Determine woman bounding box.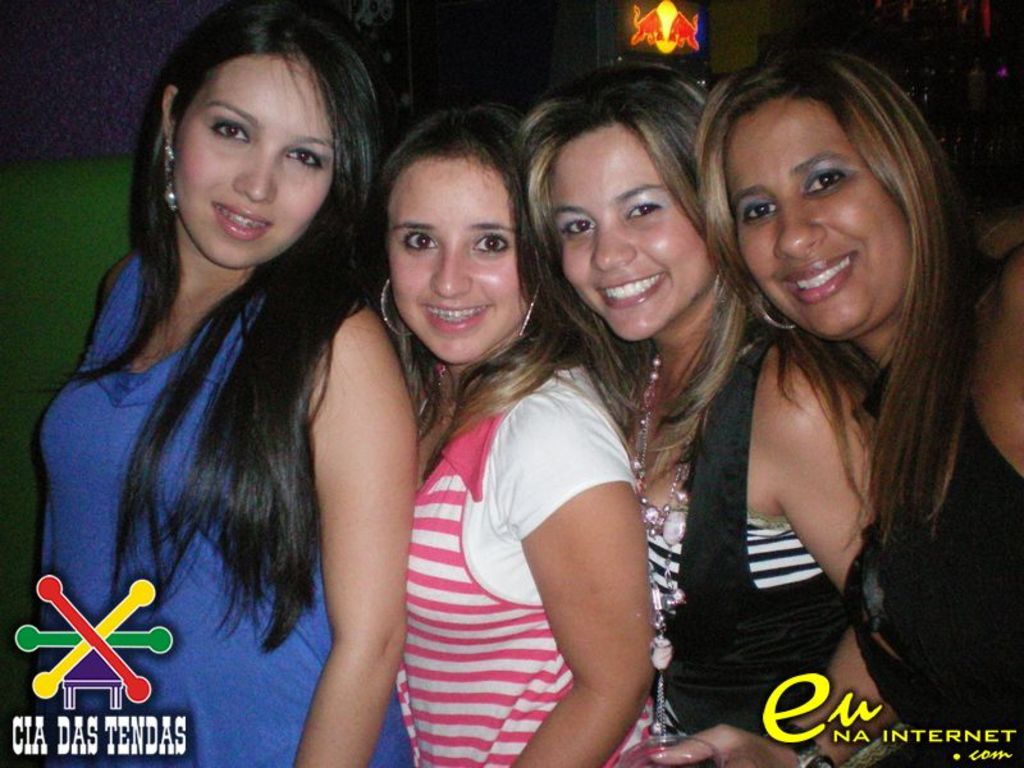
Determined: <bbox>699, 32, 1023, 767</bbox>.
